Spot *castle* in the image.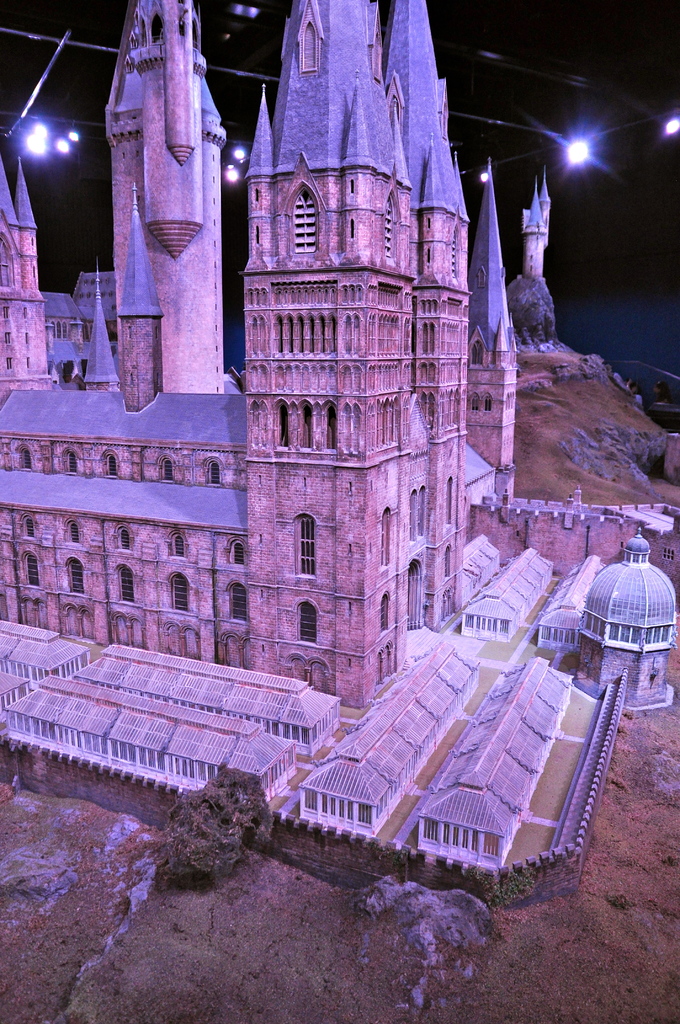
*castle* found at region(29, 0, 627, 936).
